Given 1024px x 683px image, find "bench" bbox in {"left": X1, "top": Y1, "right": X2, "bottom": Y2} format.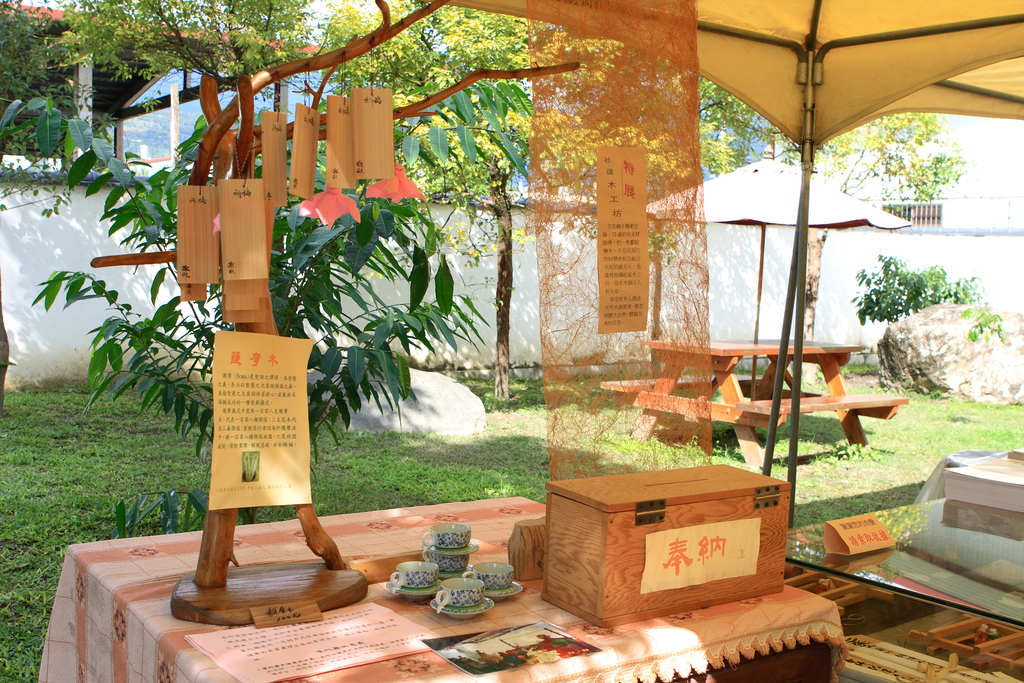
{"left": 590, "top": 337, "right": 902, "bottom": 471}.
